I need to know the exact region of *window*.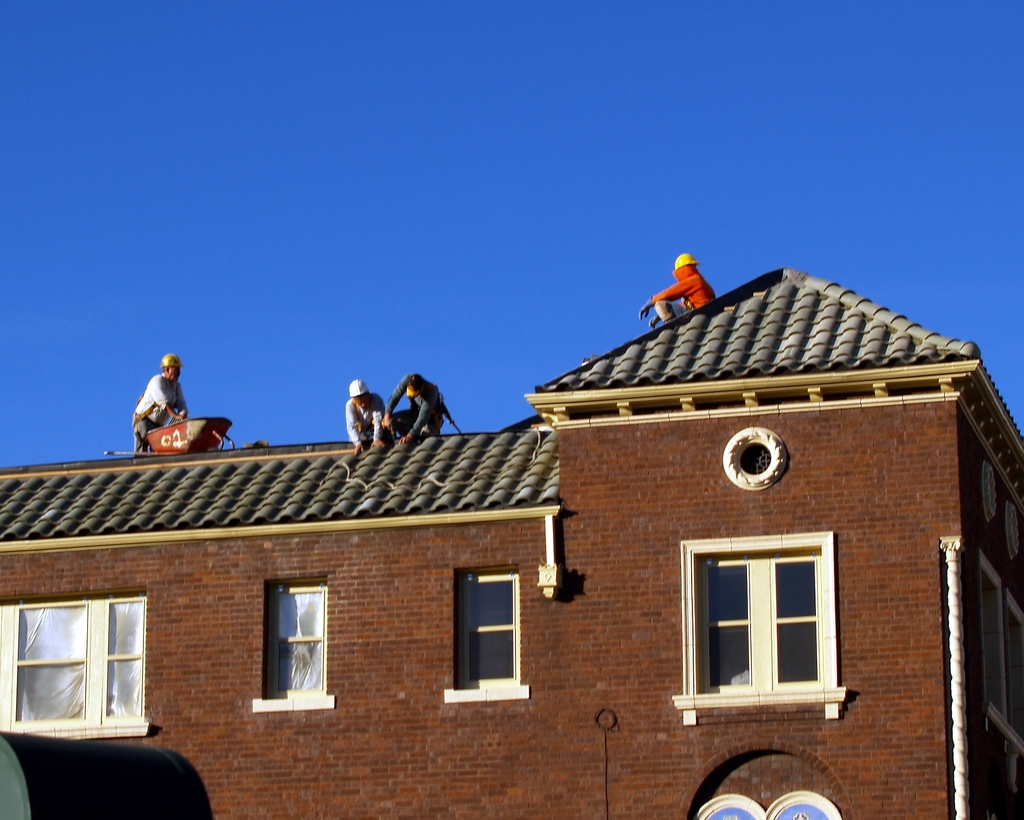
Region: (x1=679, y1=531, x2=840, y2=731).
